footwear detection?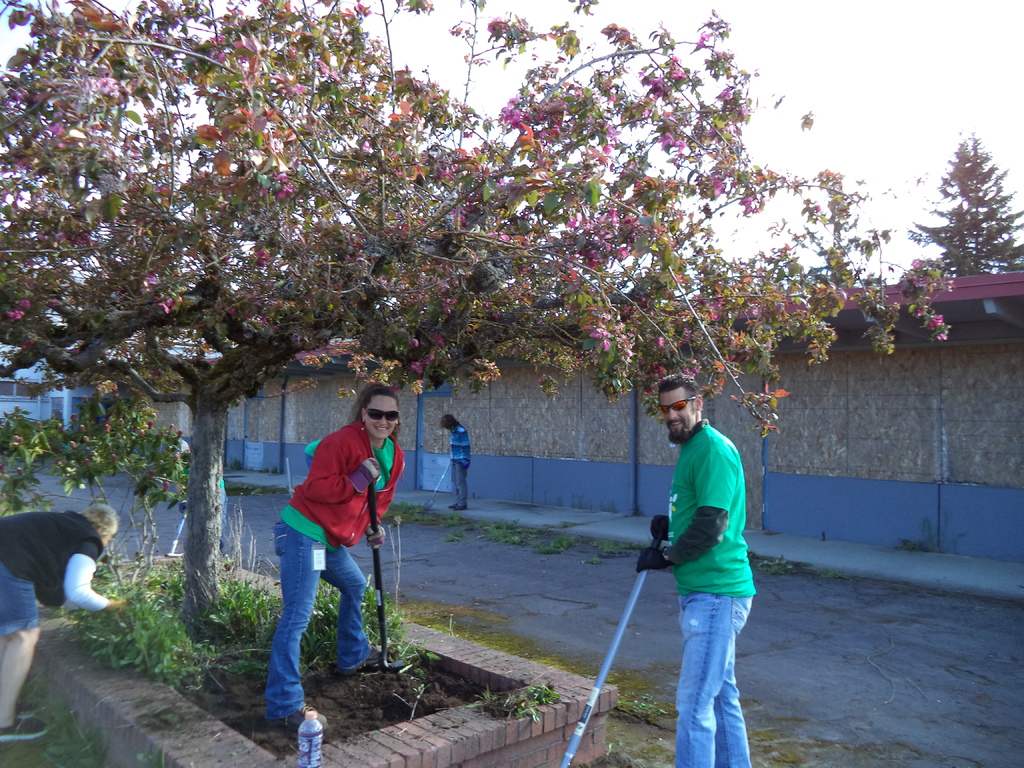
left=335, top=639, right=389, bottom=678
